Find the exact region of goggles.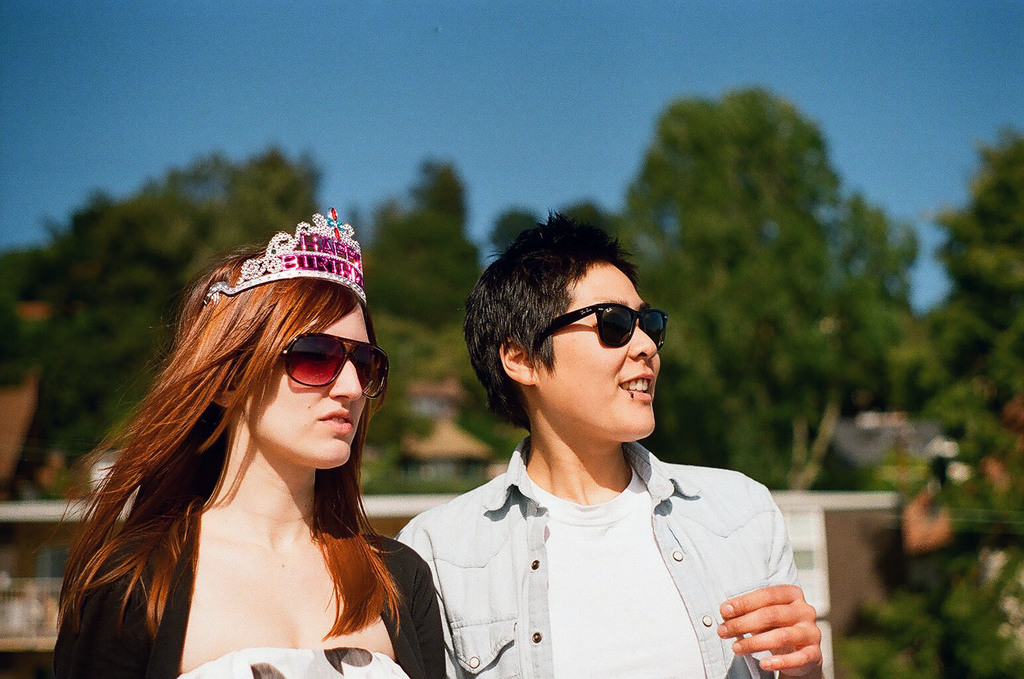
Exact region: detection(537, 298, 668, 361).
